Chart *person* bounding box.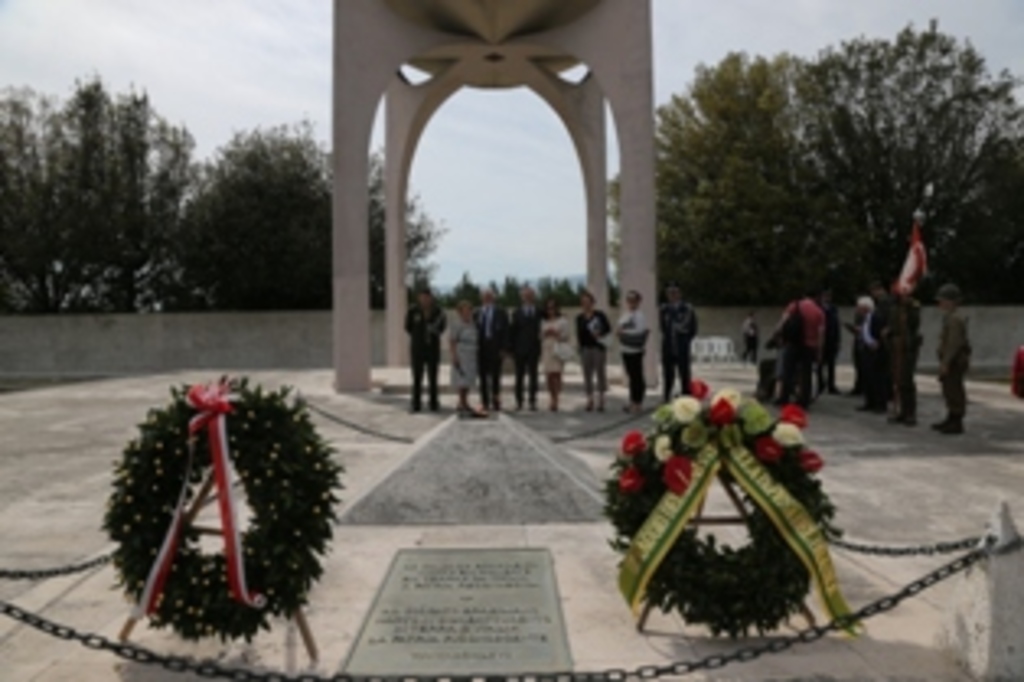
Charted: {"x1": 783, "y1": 287, "x2": 841, "y2": 414}.
